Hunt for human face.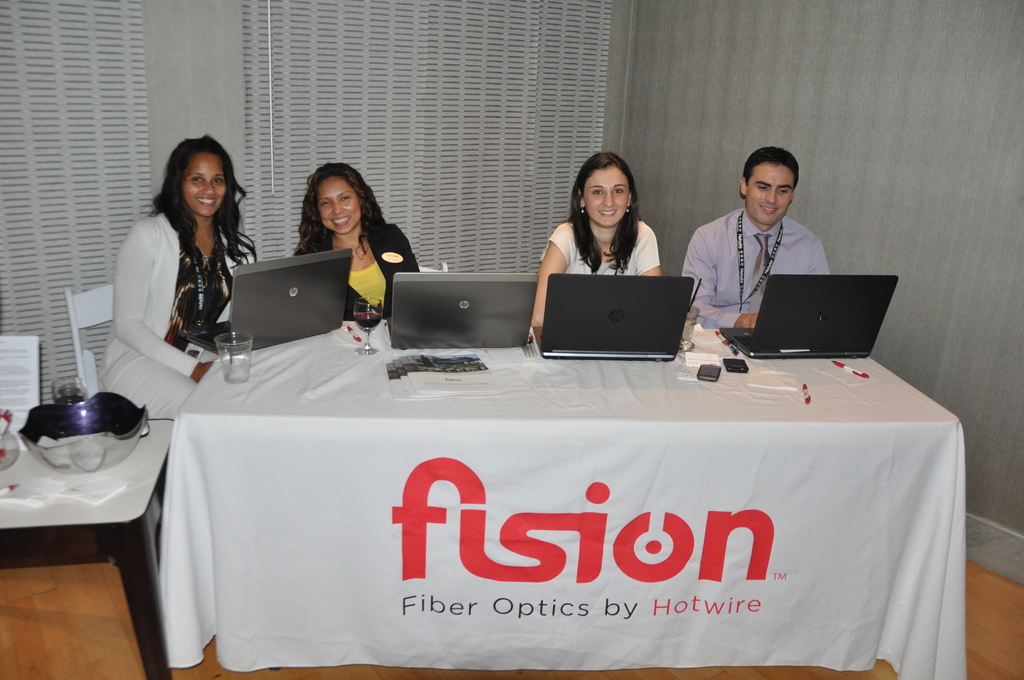
Hunted down at [182, 152, 228, 218].
